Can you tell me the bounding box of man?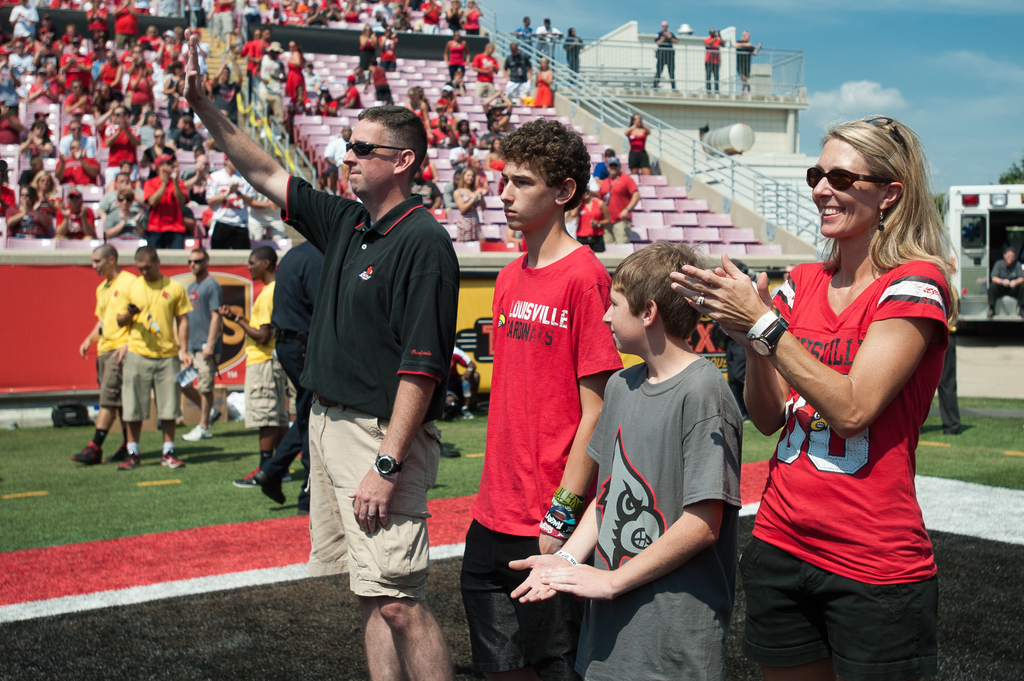
rect(166, 115, 210, 163).
